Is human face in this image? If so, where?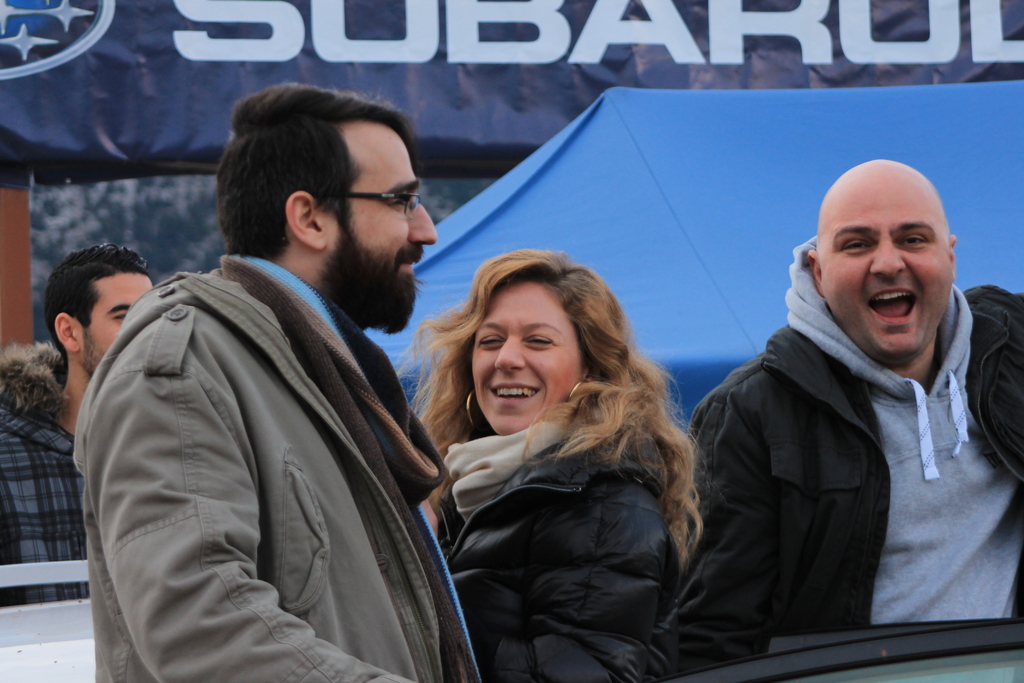
Yes, at l=472, t=283, r=585, b=433.
